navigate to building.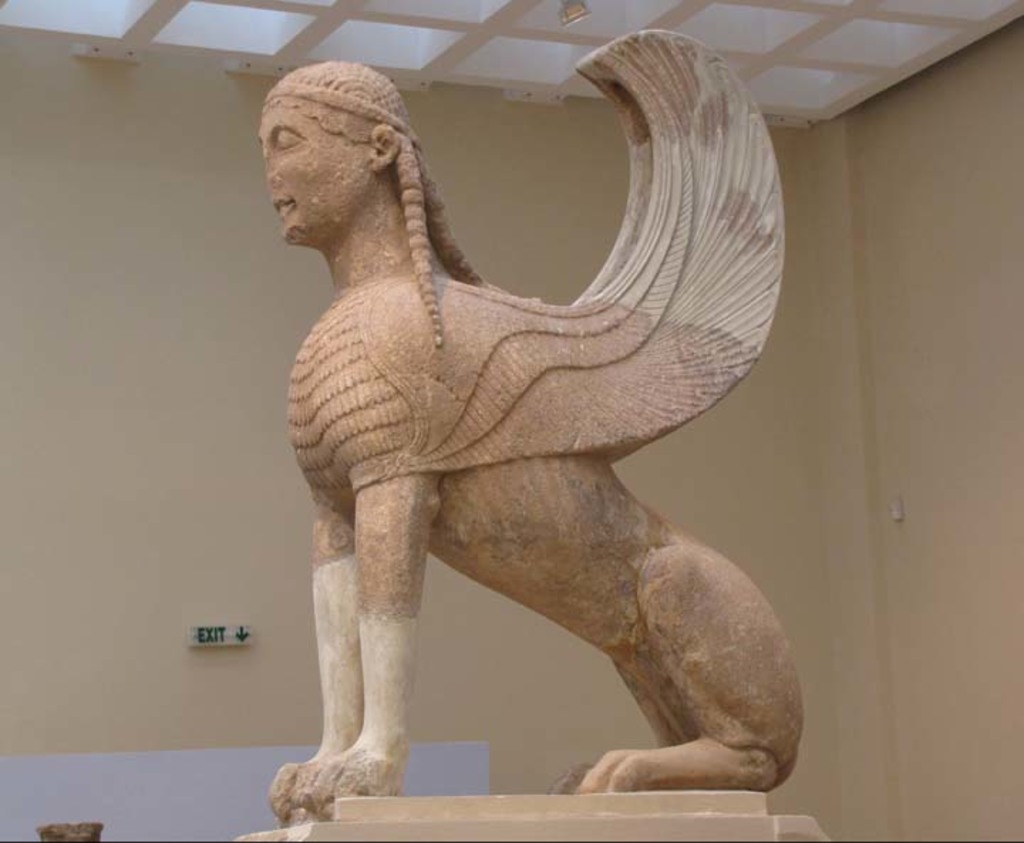
Navigation target: bbox=[0, 0, 1023, 842].
